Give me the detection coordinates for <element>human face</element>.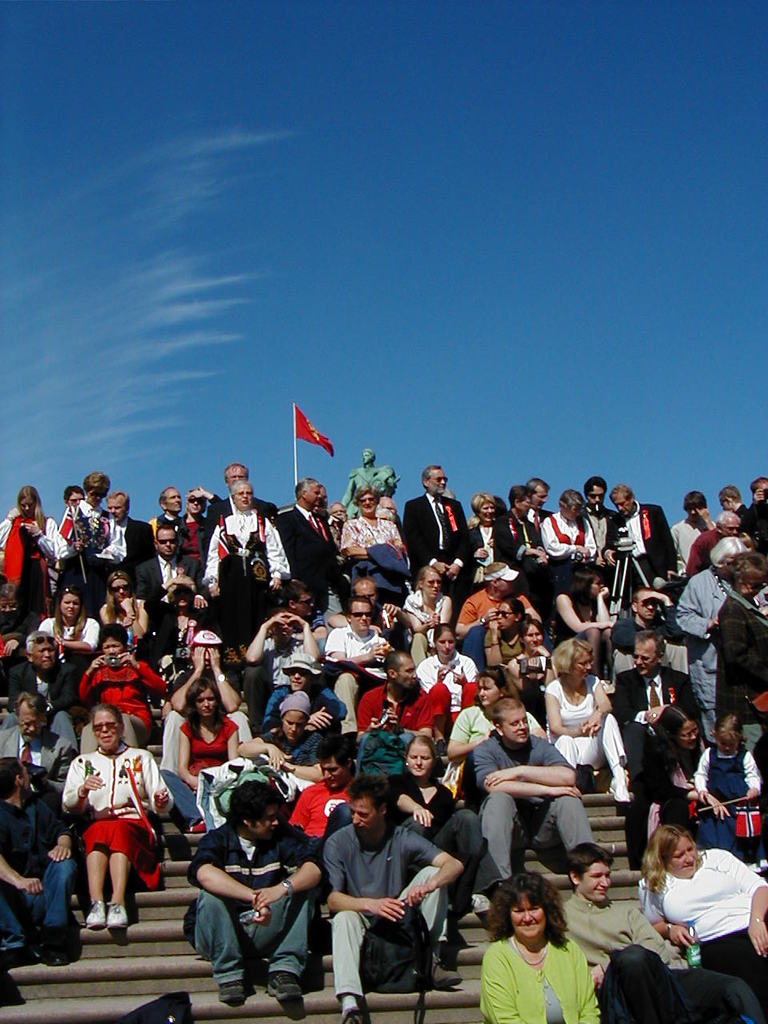
[614, 494, 633, 515].
